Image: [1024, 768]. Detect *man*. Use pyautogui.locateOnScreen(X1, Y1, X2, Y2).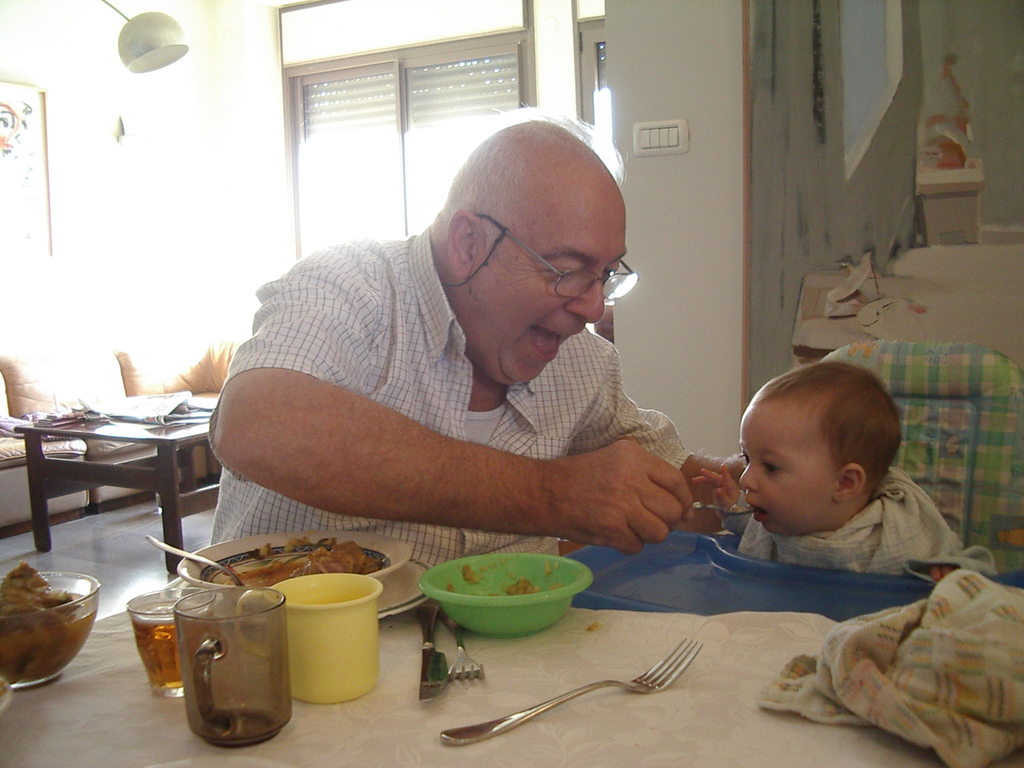
pyautogui.locateOnScreen(191, 108, 774, 611).
